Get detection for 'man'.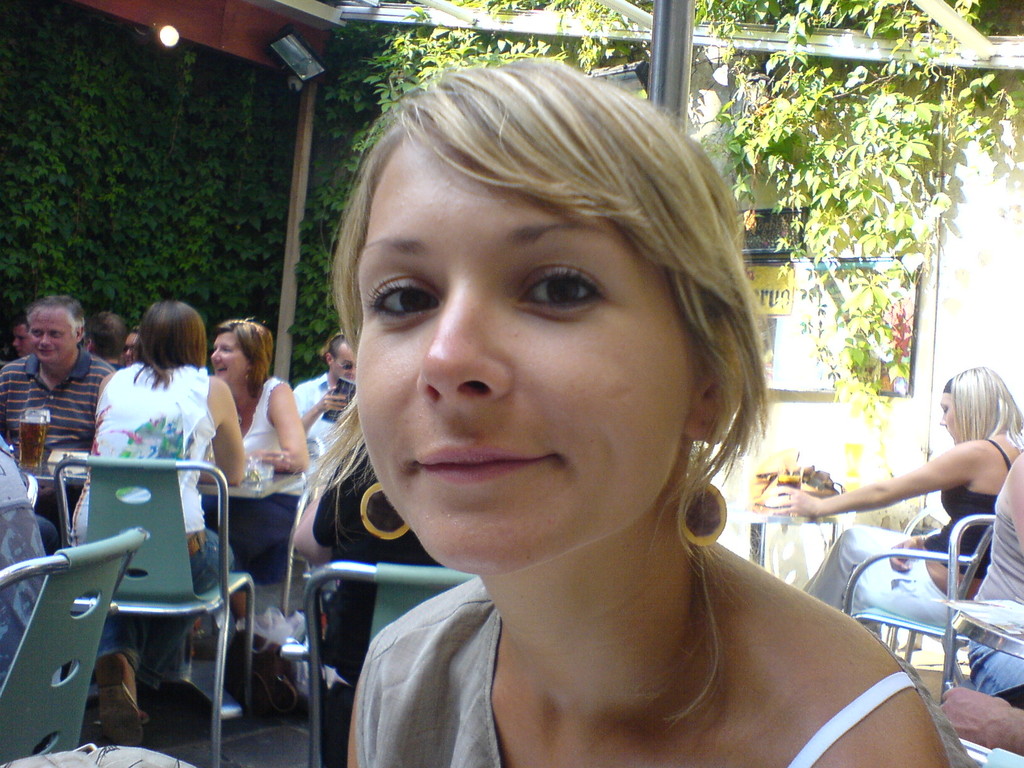
Detection: [0,294,104,481].
